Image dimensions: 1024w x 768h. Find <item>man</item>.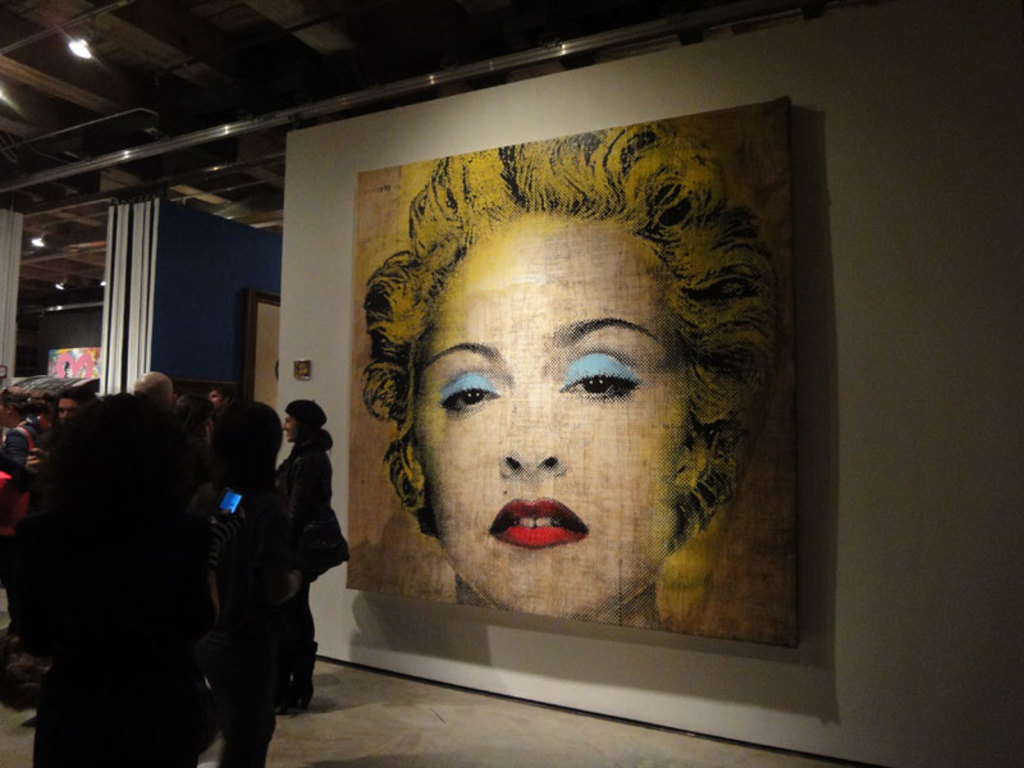
rect(55, 389, 95, 426).
